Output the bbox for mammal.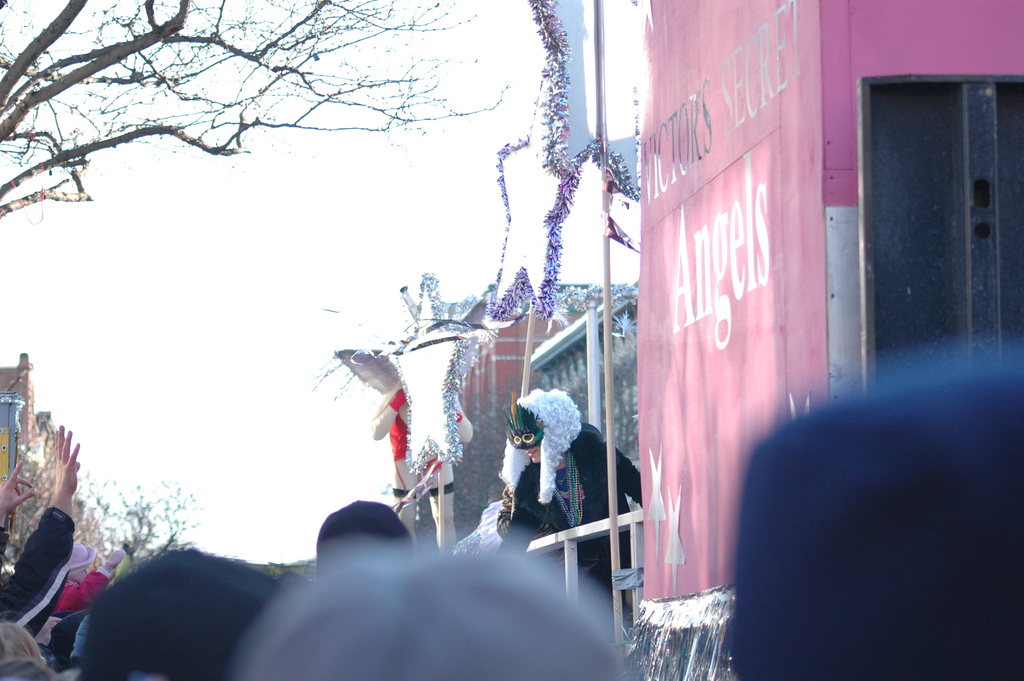
{"x1": 50, "y1": 536, "x2": 124, "y2": 614}.
